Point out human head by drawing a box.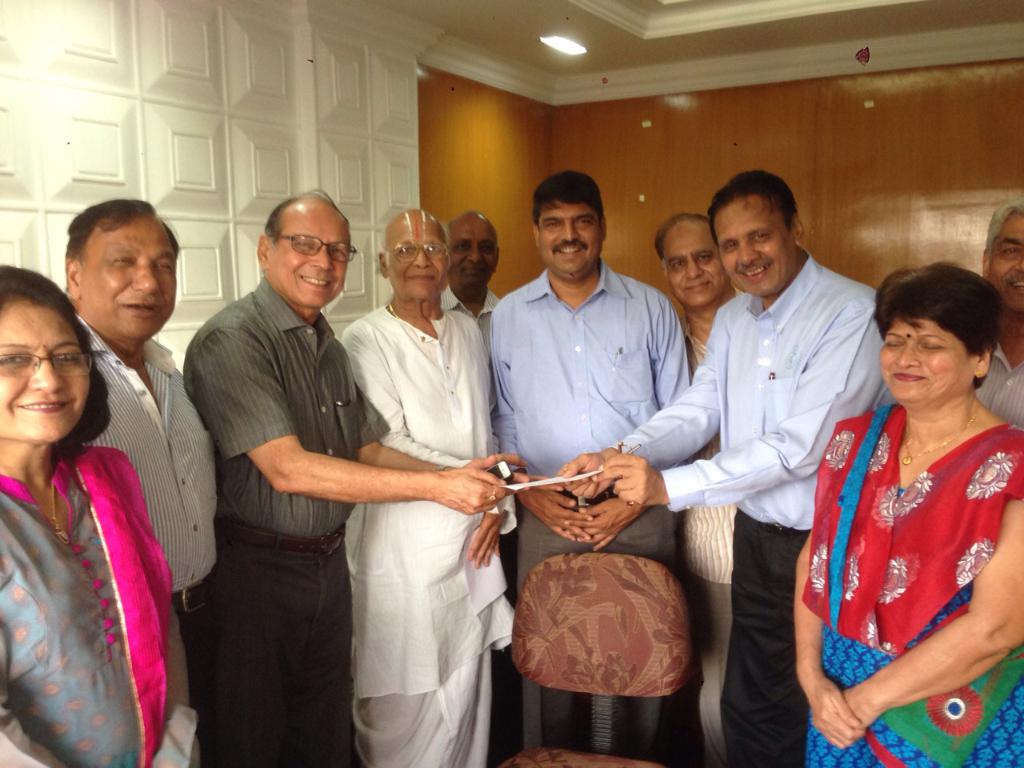
662, 213, 729, 309.
